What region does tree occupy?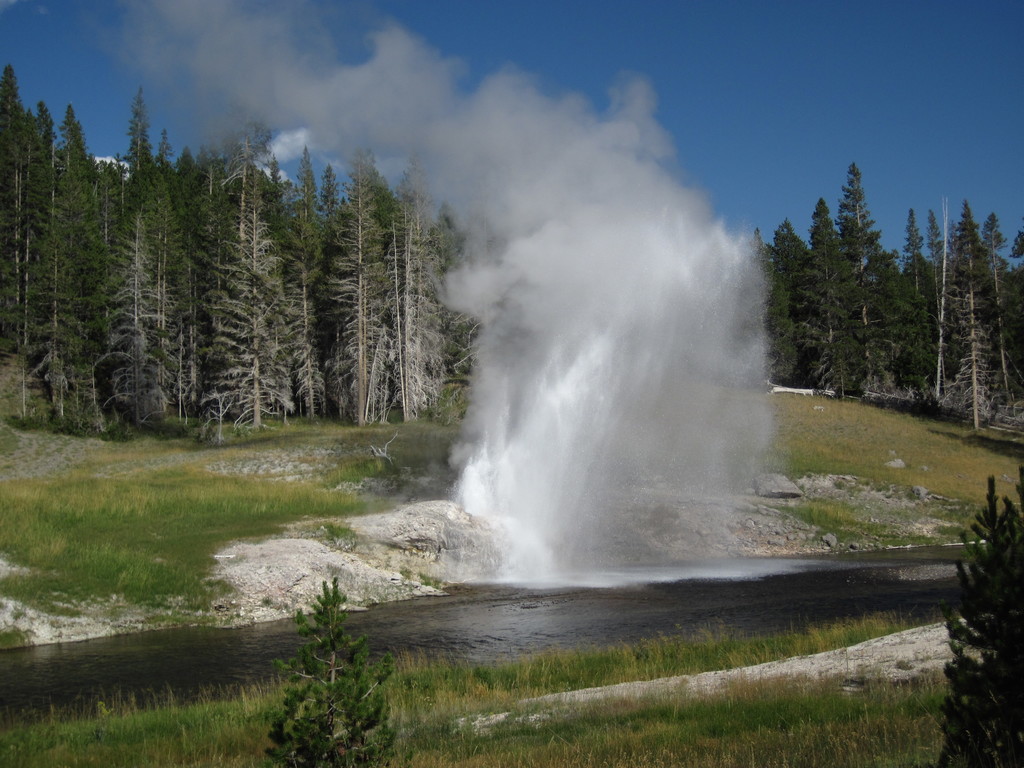
detection(0, 49, 1023, 454).
